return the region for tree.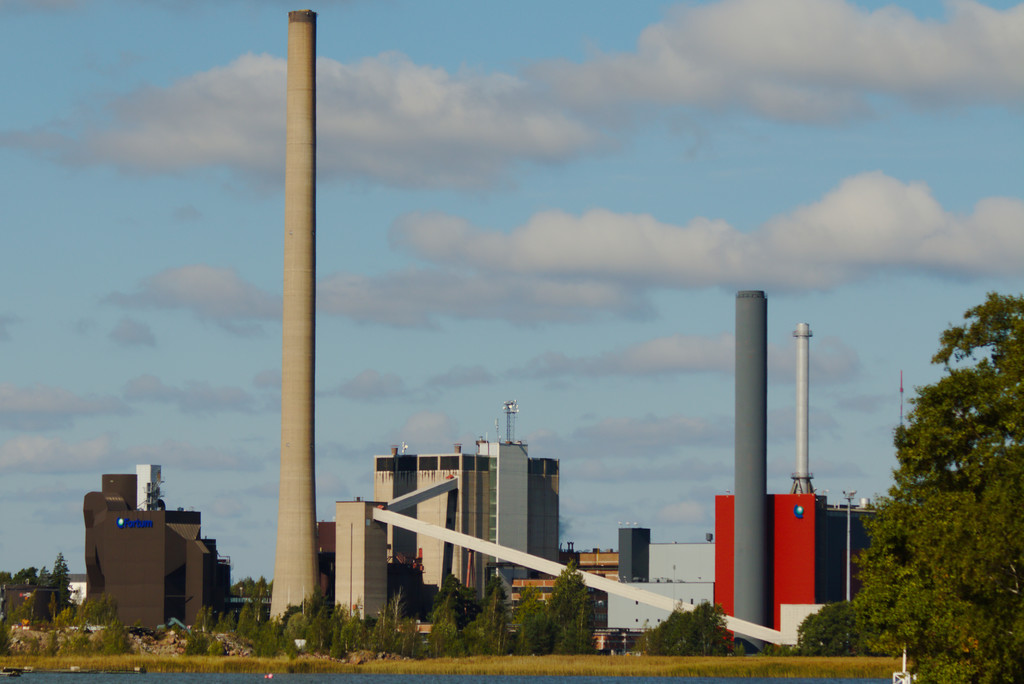
<bbox>176, 577, 294, 653</bbox>.
